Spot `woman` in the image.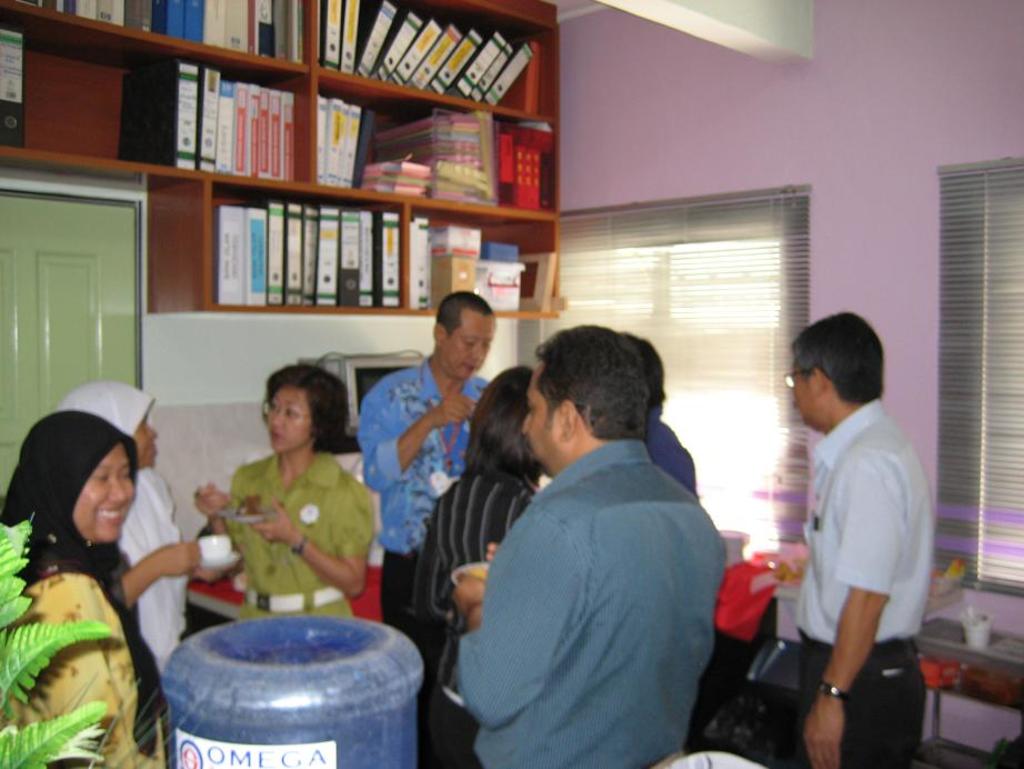
`woman` found at 197,352,379,621.
